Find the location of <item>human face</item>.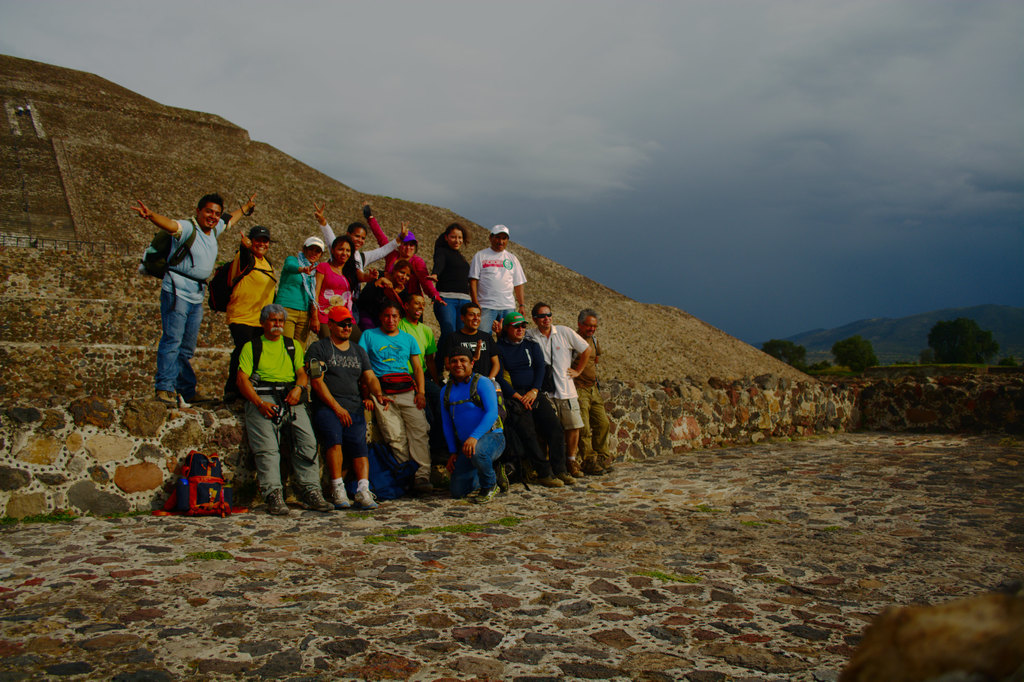
Location: l=394, t=268, r=409, b=287.
